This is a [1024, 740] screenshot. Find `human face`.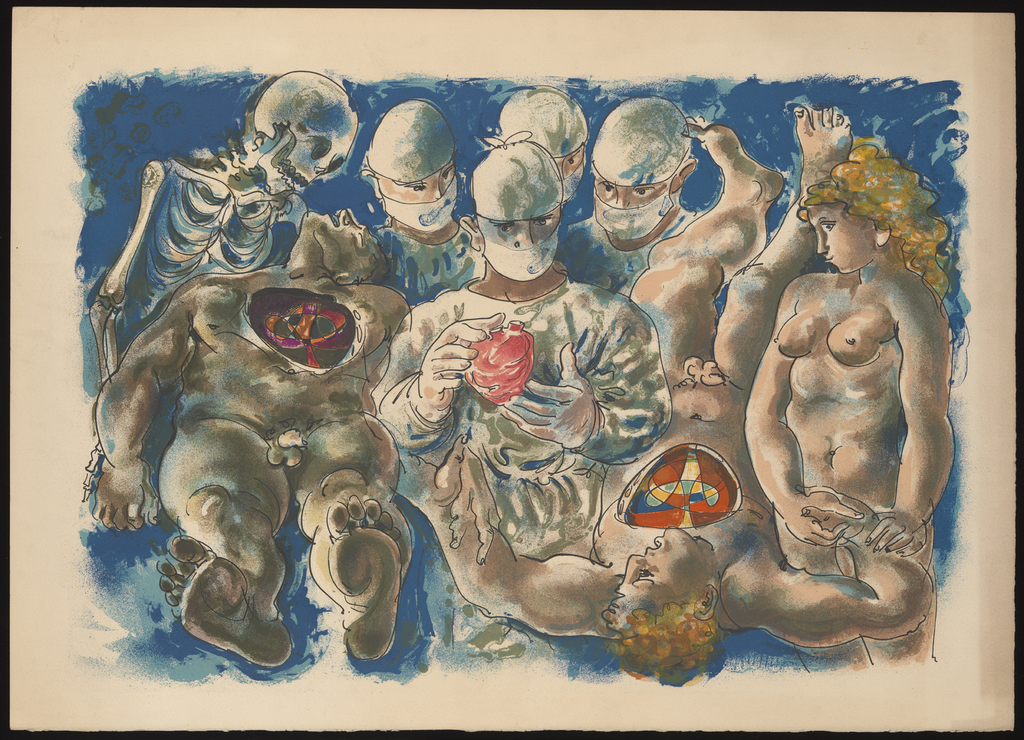
Bounding box: pyautogui.locateOnScreen(483, 215, 559, 249).
